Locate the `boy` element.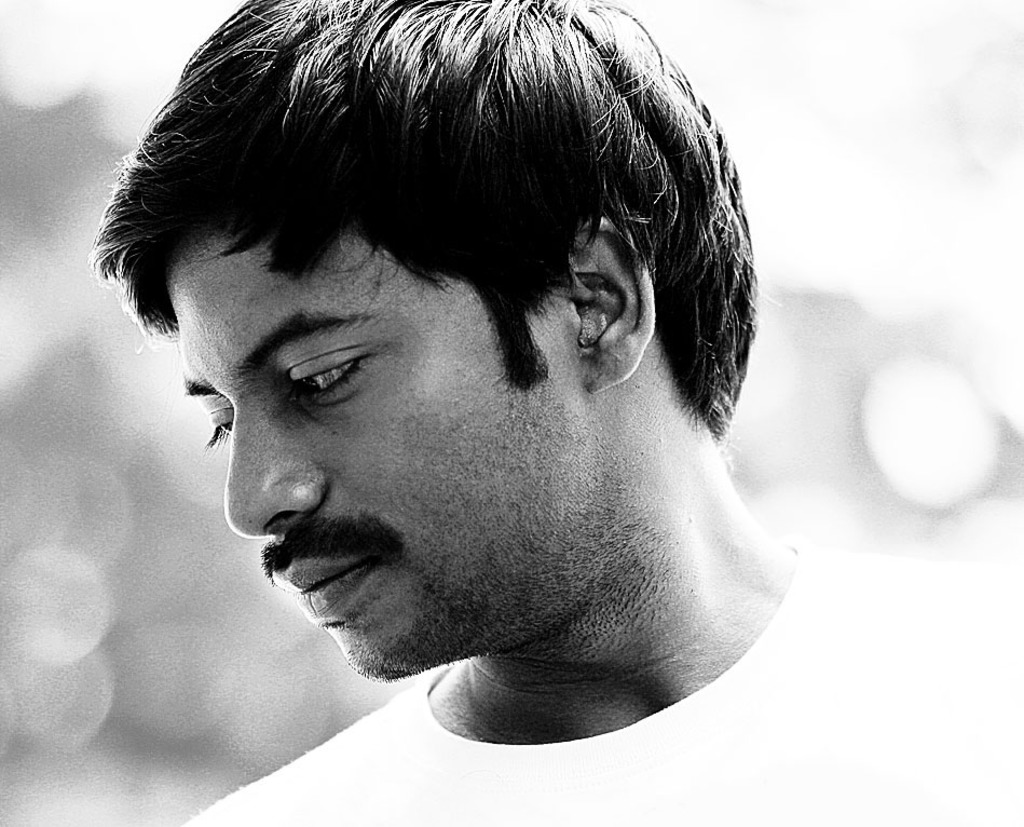
Element bbox: [left=91, top=0, right=1023, bottom=826].
